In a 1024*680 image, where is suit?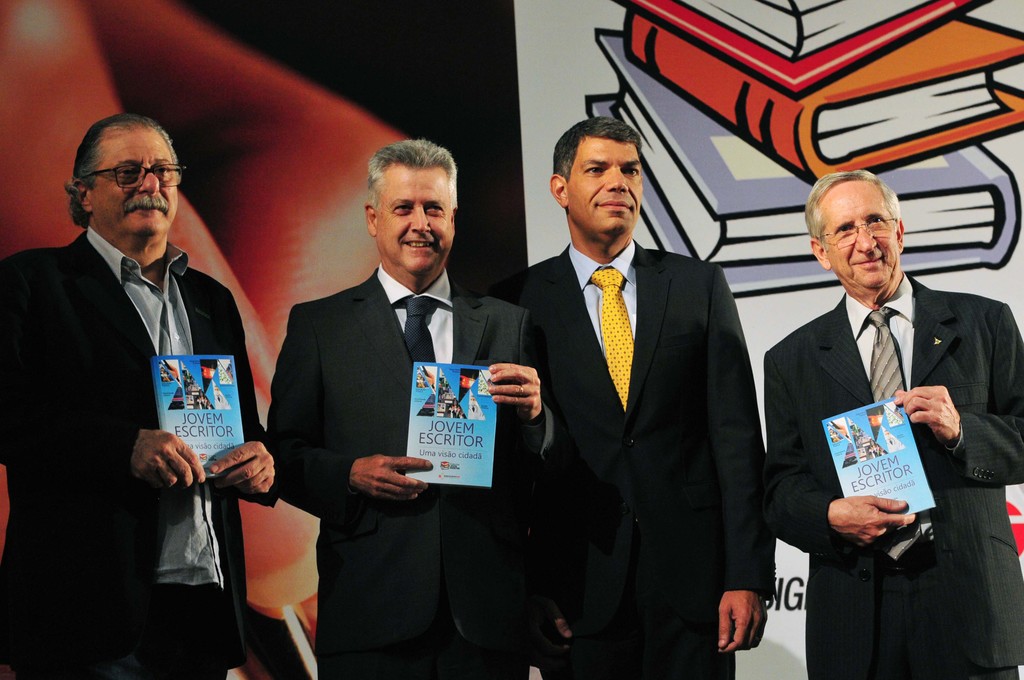
{"left": 268, "top": 264, "right": 564, "bottom": 679}.
